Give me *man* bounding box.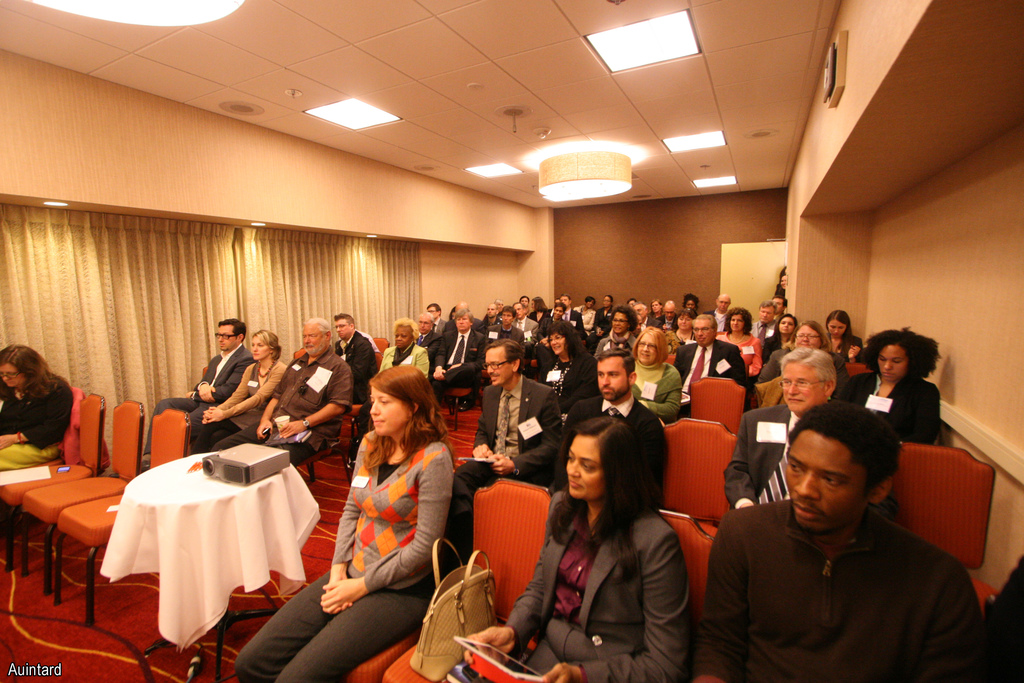
(326, 307, 383, 413).
